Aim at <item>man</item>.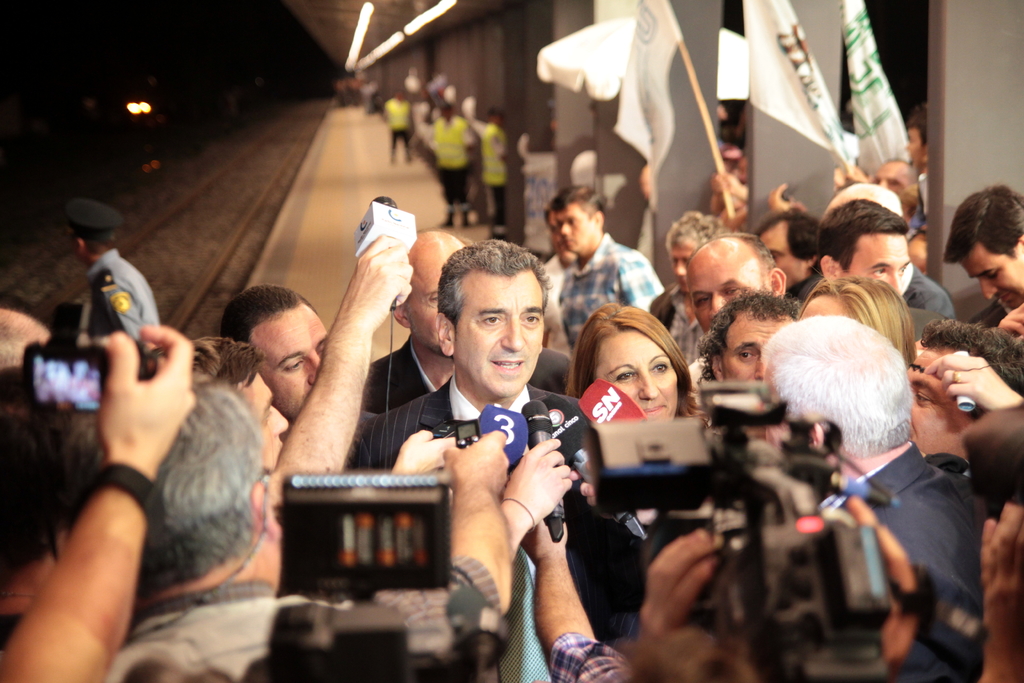
Aimed at bbox=(220, 276, 325, 426).
